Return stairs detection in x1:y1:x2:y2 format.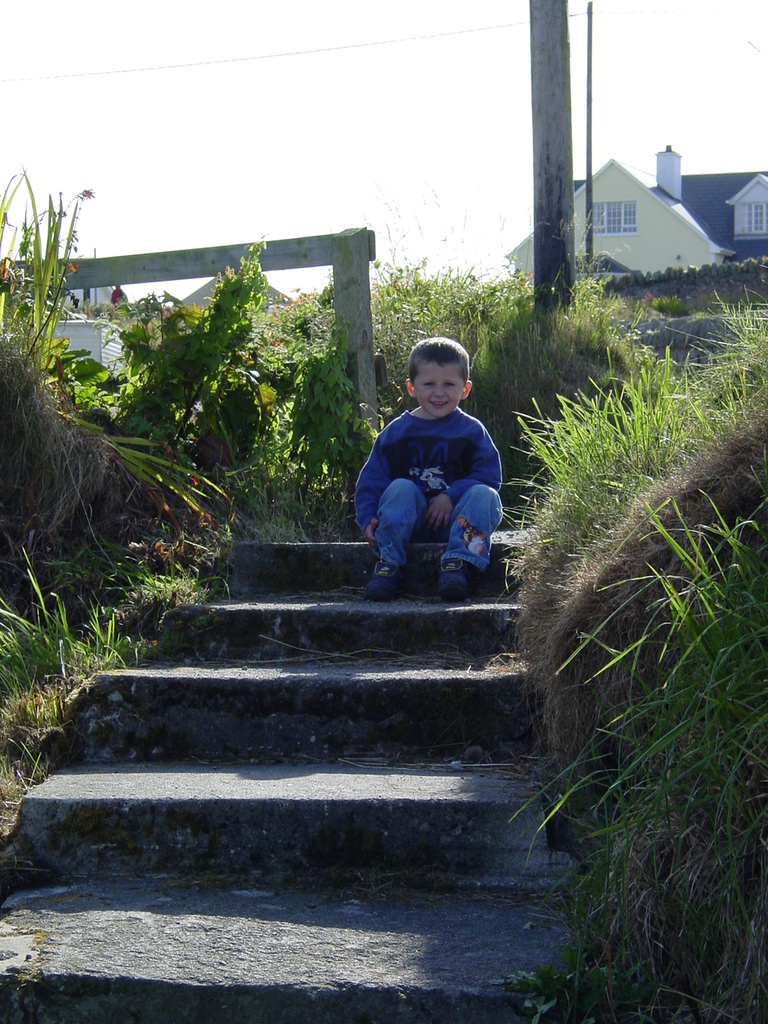
0:532:604:1023.
